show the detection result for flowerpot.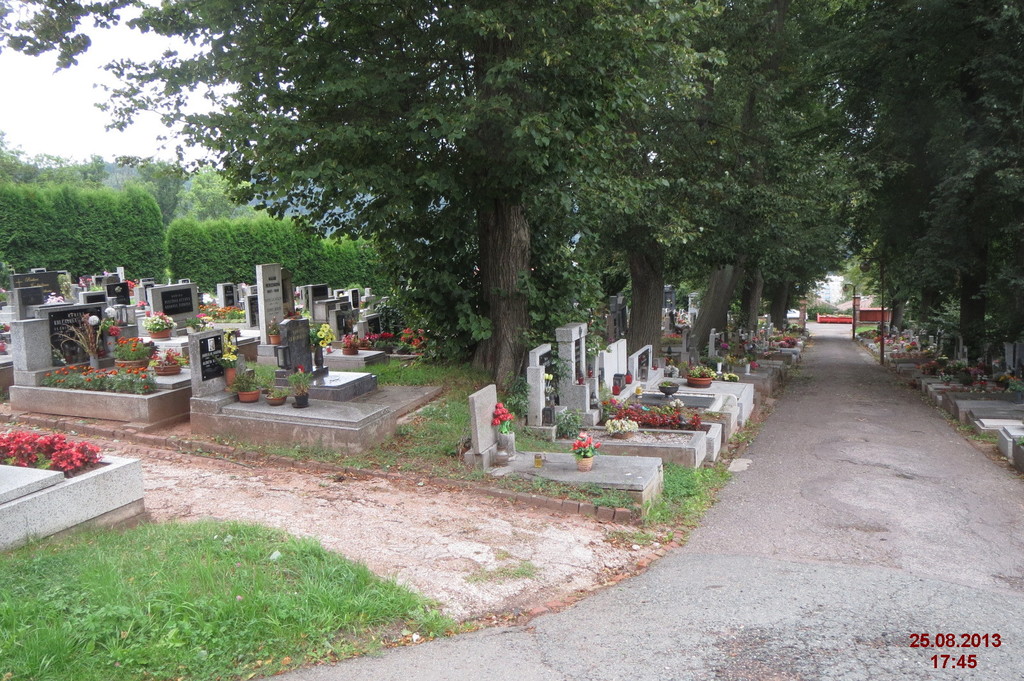
[224, 366, 237, 387].
